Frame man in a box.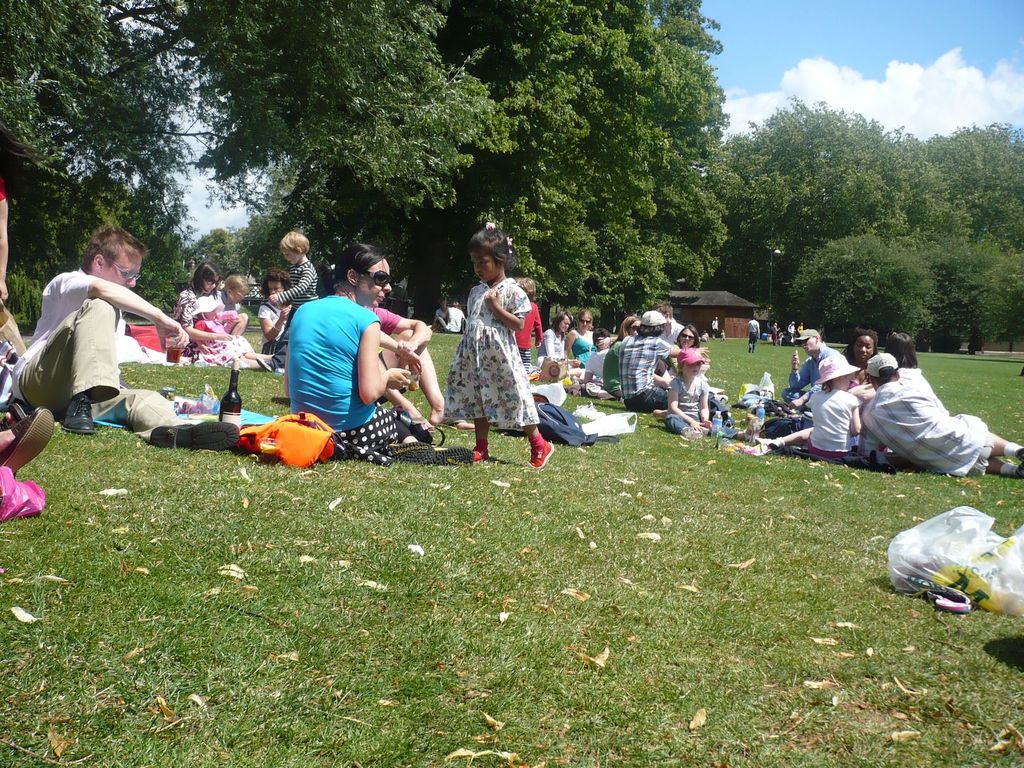
(619, 310, 710, 413).
